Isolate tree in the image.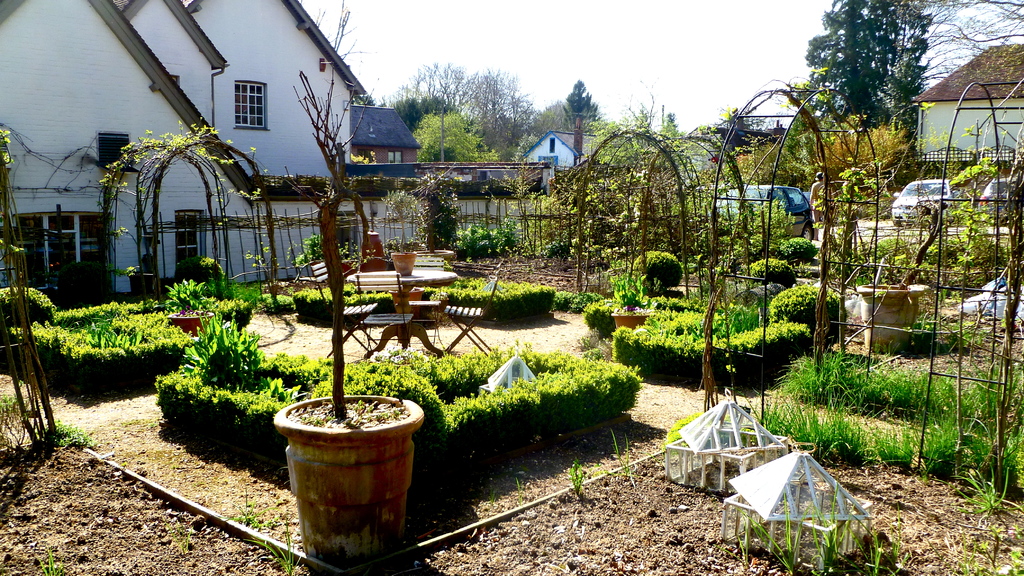
Isolated region: crop(924, 0, 1023, 83).
